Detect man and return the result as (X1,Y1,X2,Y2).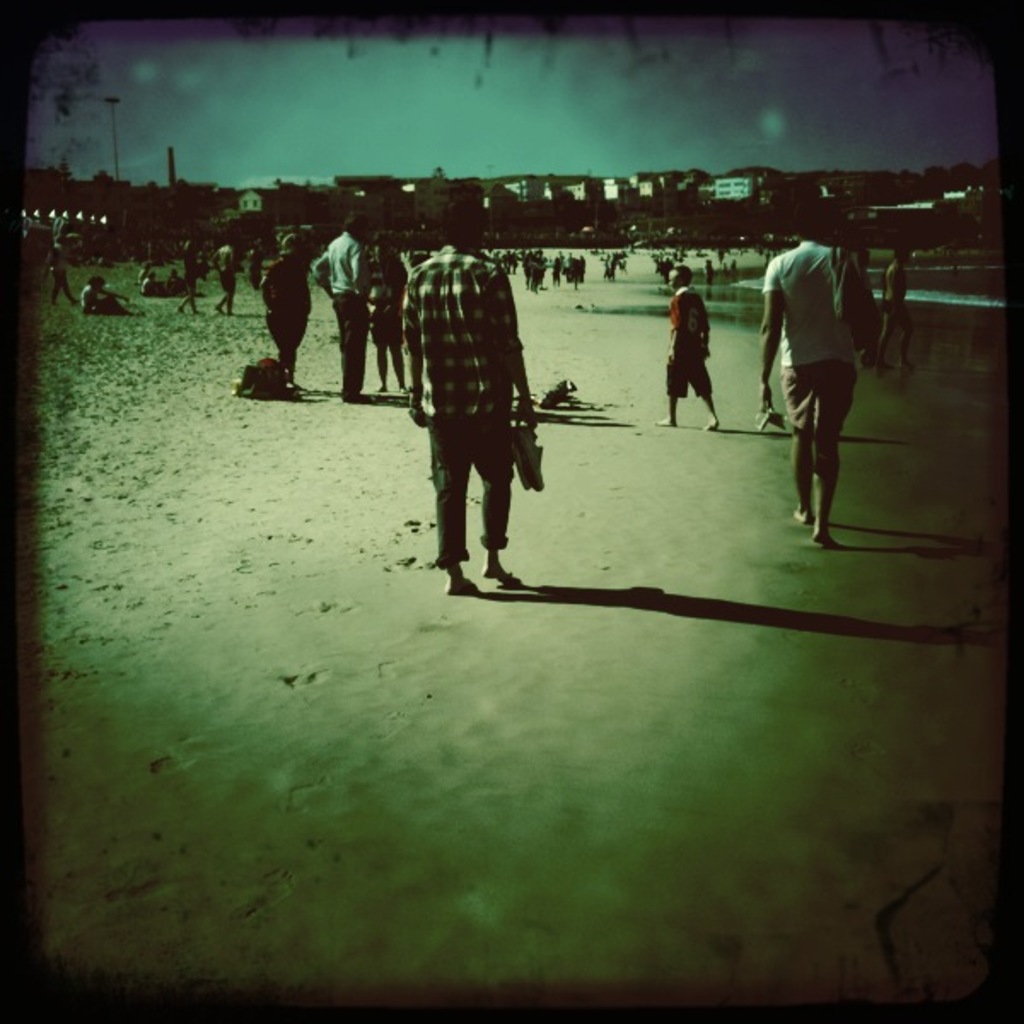
(311,218,372,394).
